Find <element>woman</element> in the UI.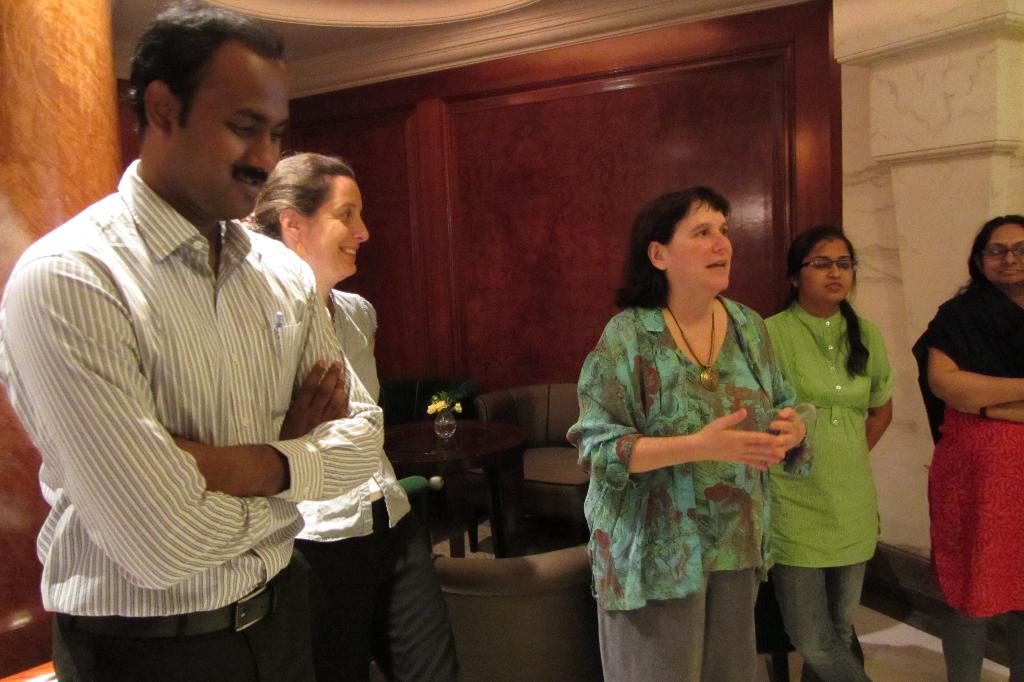
UI element at select_region(758, 222, 897, 681).
